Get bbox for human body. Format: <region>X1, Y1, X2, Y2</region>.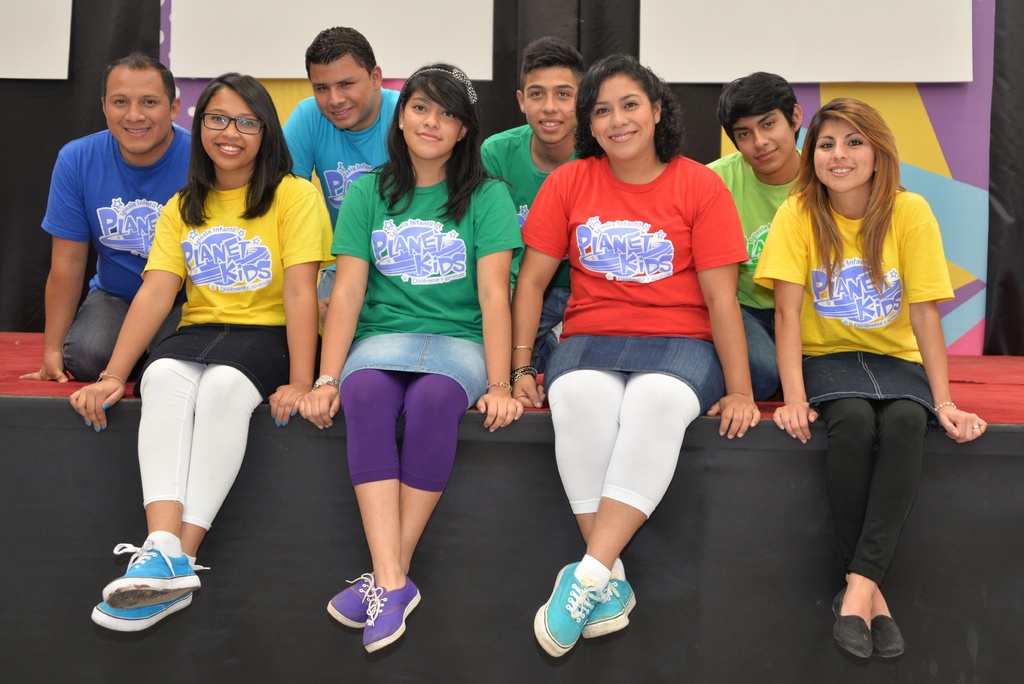
<region>481, 123, 582, 300</region>.
